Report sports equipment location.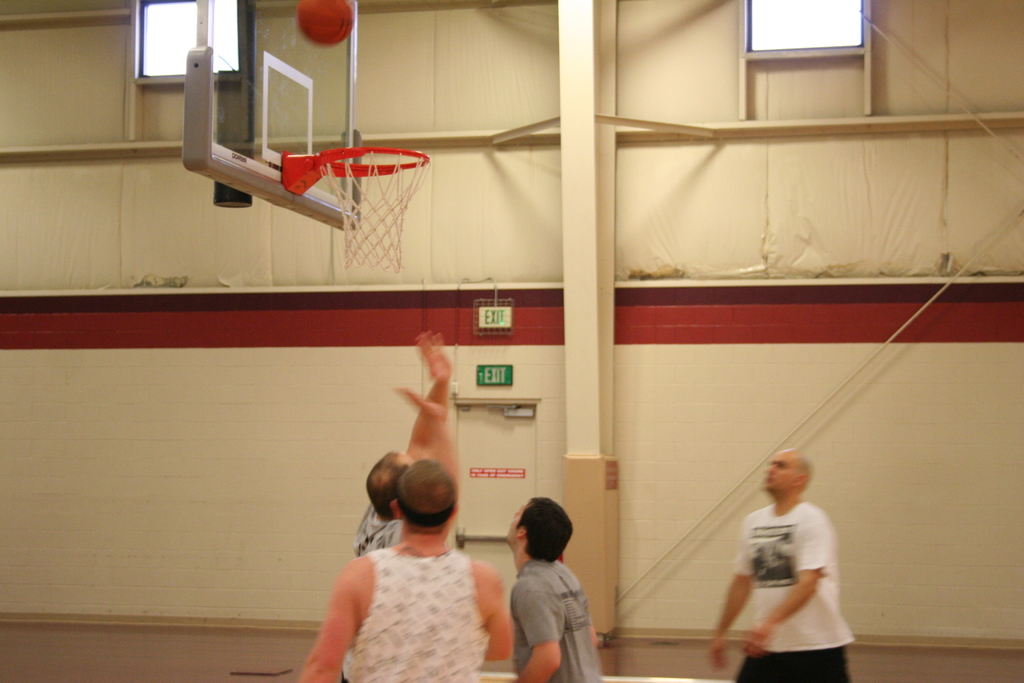
Report: crop(317, 150, 433, 269).
